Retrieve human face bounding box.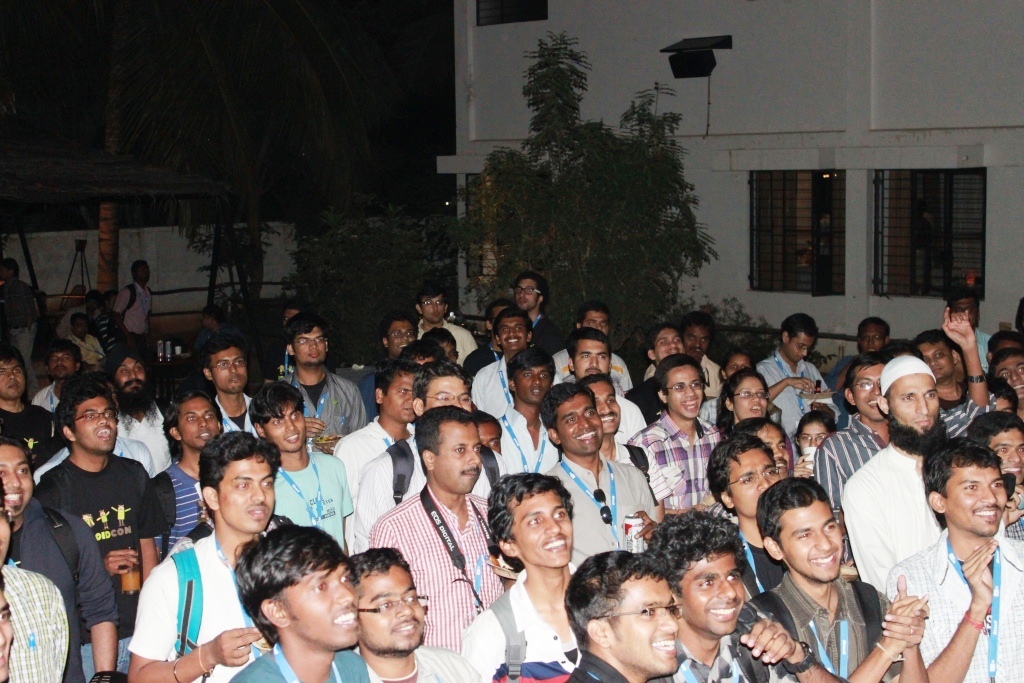
Bounding box: [left=175, top=399, right=222, bottom=449].
